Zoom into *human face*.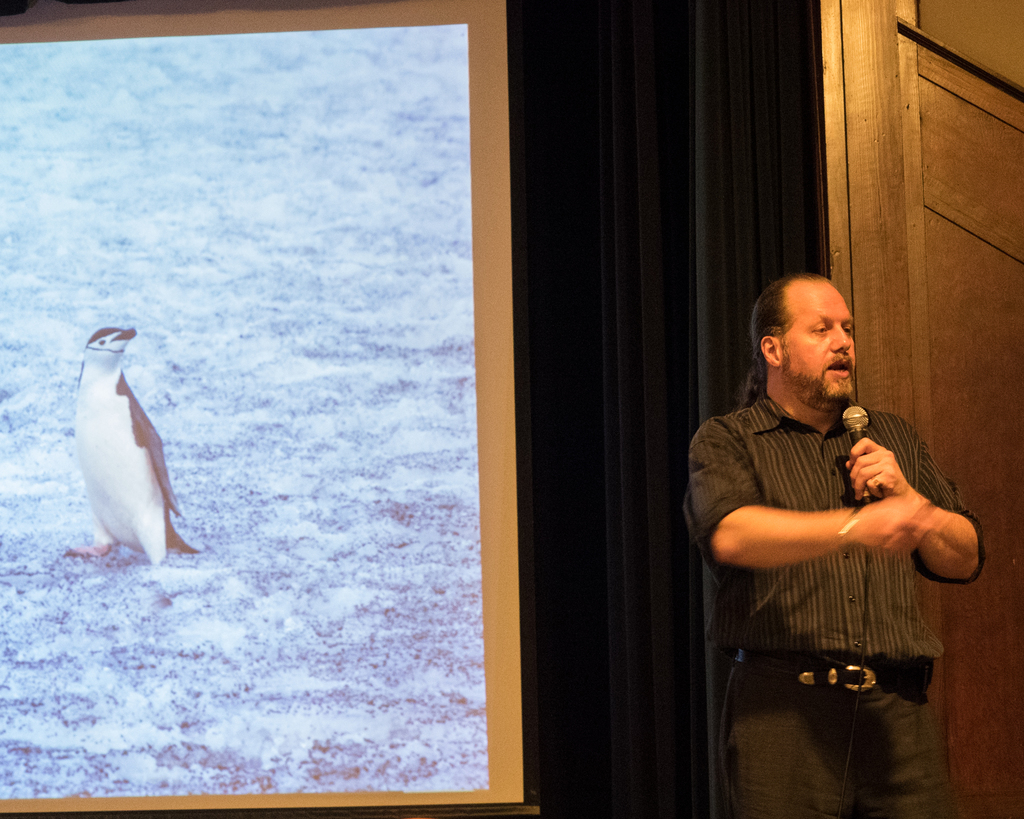
Zoom target: 779,282,860,402.
